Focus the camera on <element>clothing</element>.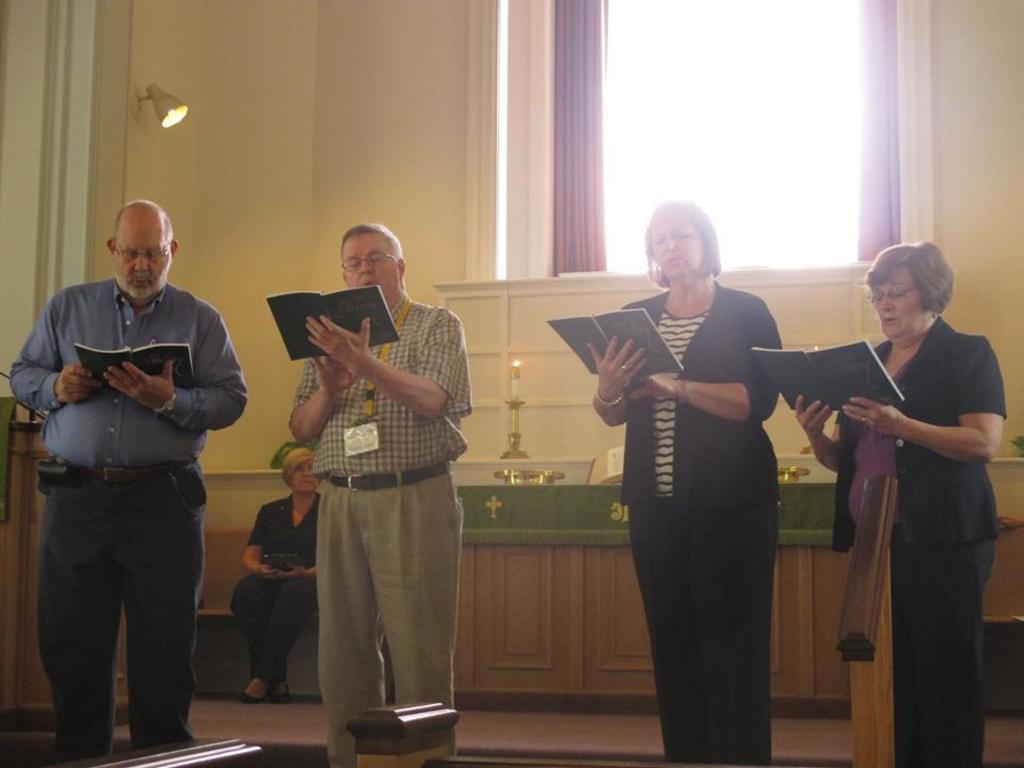
Focus region: x1=287 y1=284 x2=475 y2=767.
